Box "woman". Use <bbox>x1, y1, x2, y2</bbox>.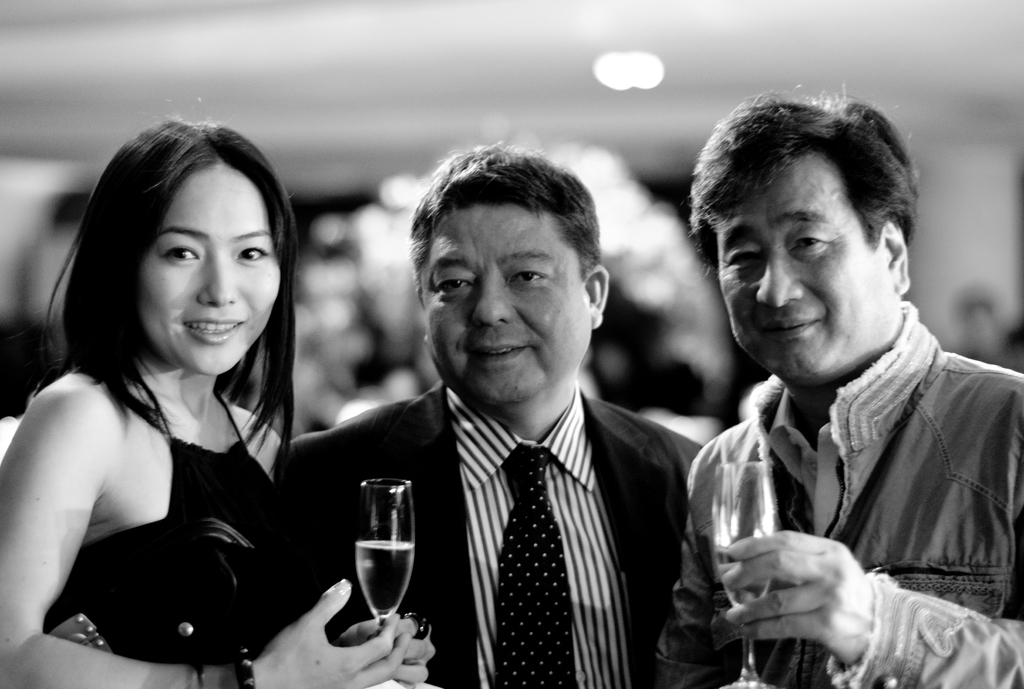
<bbox>51, 142, 426, 688</bbox>.
